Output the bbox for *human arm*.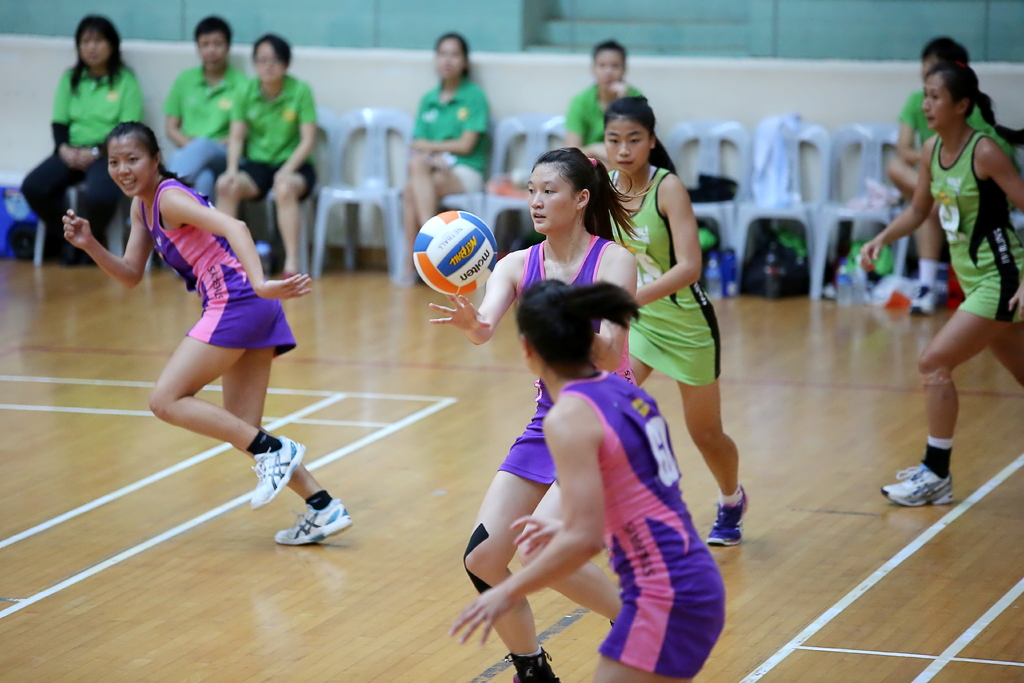
(61, 210, 146, 292).
